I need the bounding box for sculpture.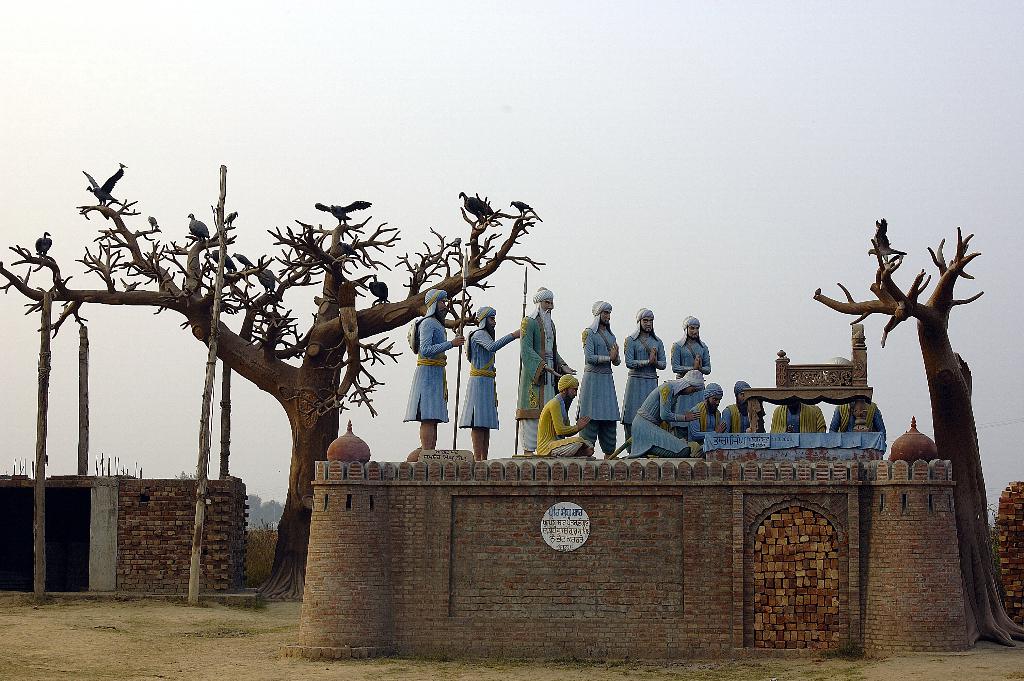
Here it is: 723, 381, 766, 433.
